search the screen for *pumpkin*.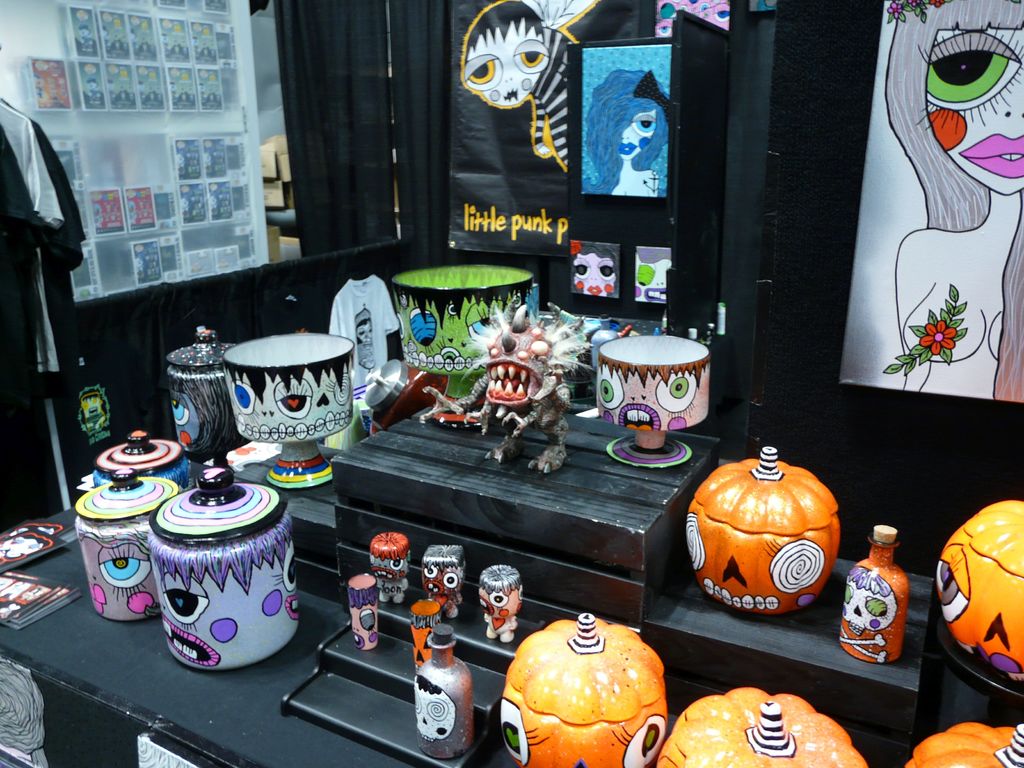
Found at 497/614/671/767.
